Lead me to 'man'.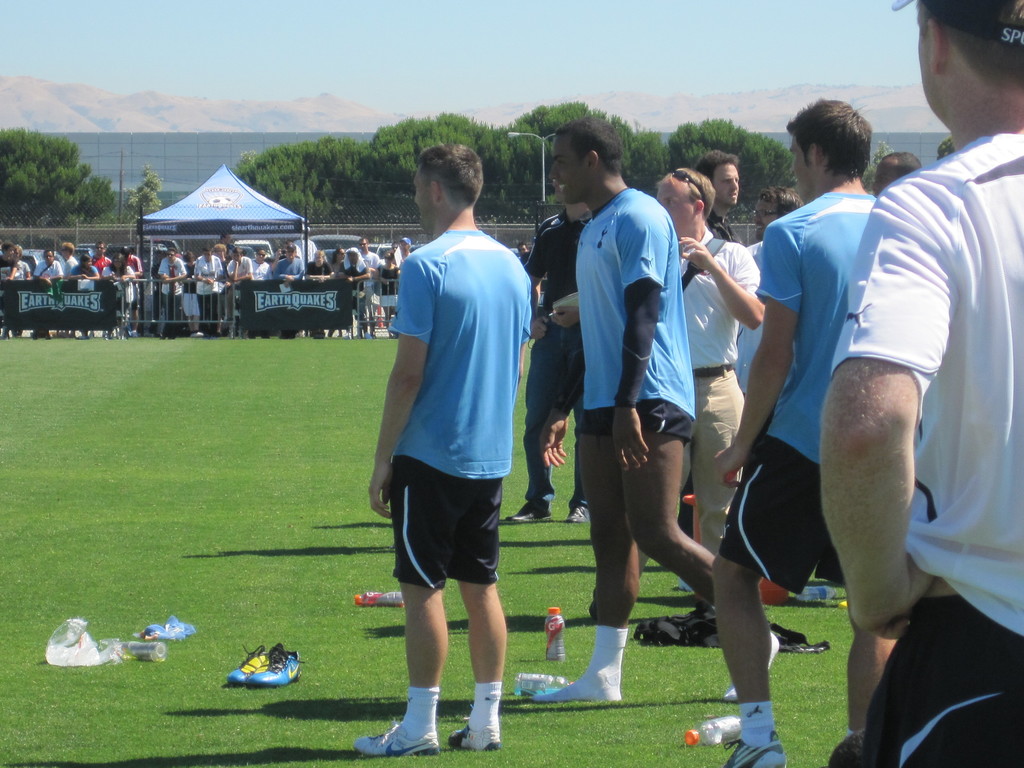
Lead to (691, 154, 740, 244).
